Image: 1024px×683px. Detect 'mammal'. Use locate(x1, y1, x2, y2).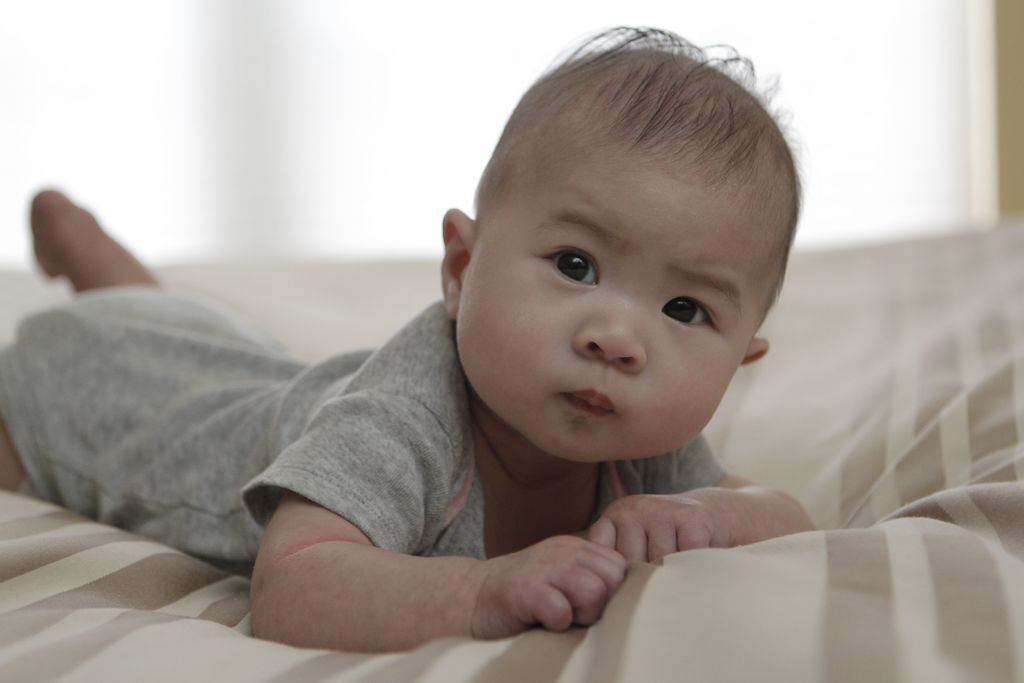
locate(2, 17, 1022, 664).
